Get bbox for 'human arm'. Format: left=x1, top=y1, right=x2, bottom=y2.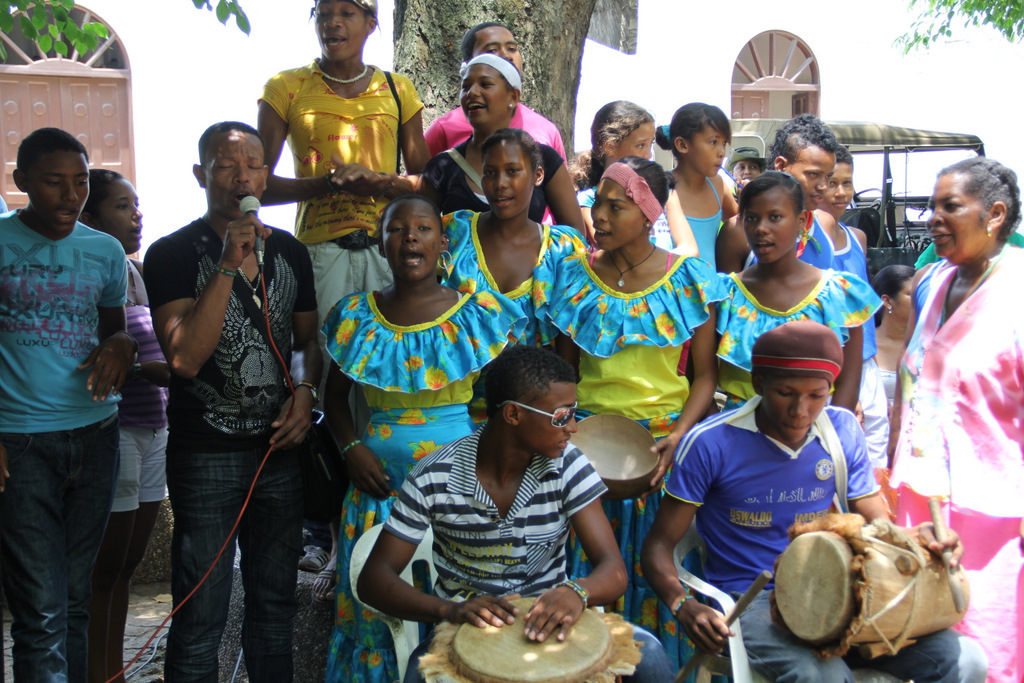
left=73, top=240, right=138, bottom=403.
